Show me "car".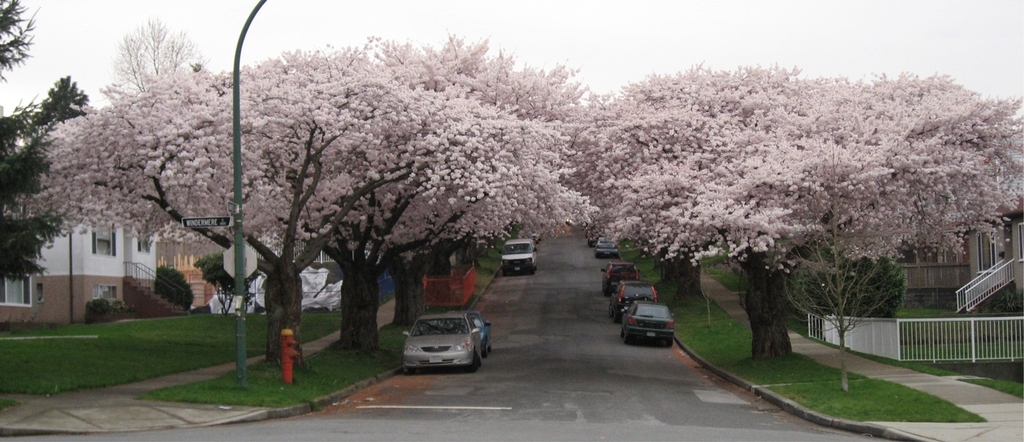
"car" is here: {"left": 619, "top": 300, "right": 673, "bottom": 342}.
